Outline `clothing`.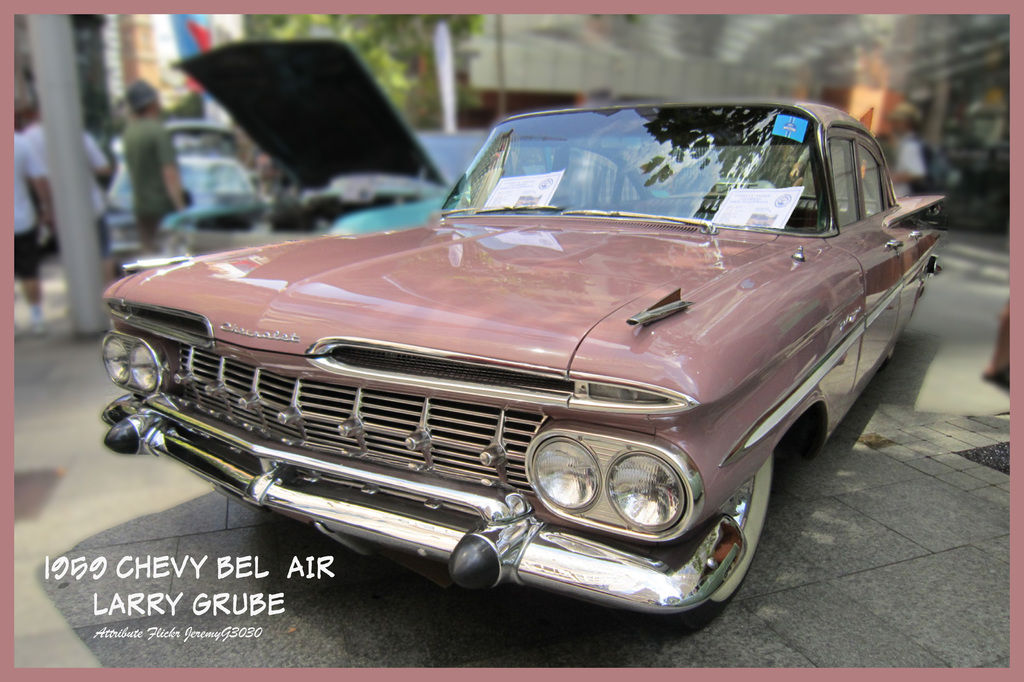
Outline: <bbox>72, 125, 115, 259</bbox>.
